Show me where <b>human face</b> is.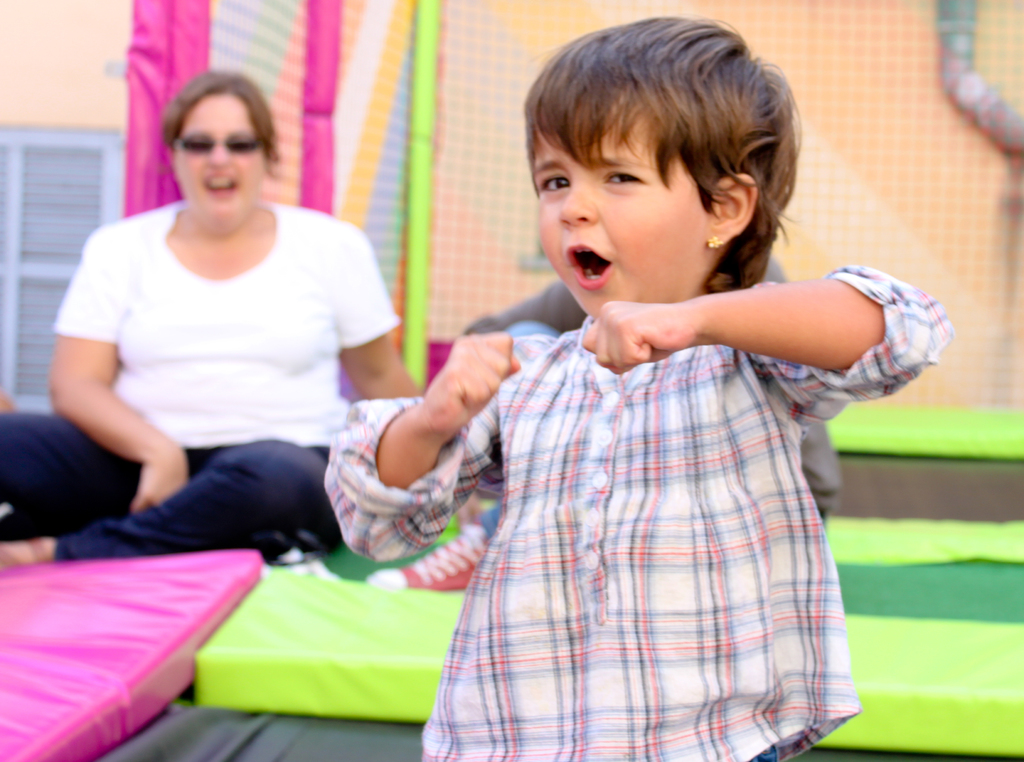
<b>human face</b> is at <bbox>522, 86, 716, 327</bbox>.
